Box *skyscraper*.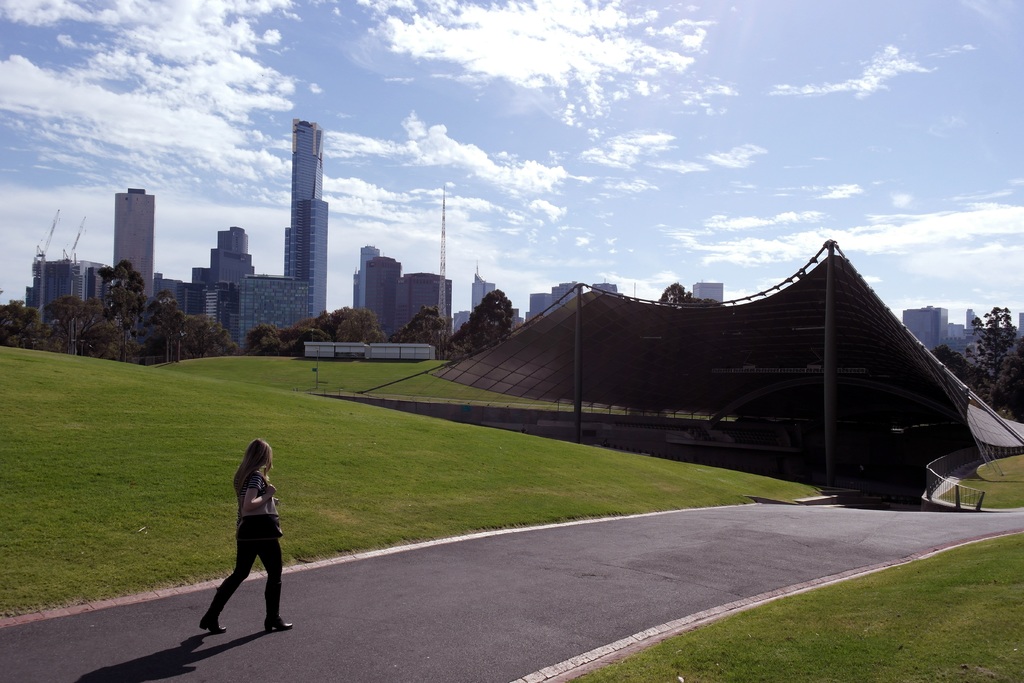
bbox=(589, 277, 621, 299).
